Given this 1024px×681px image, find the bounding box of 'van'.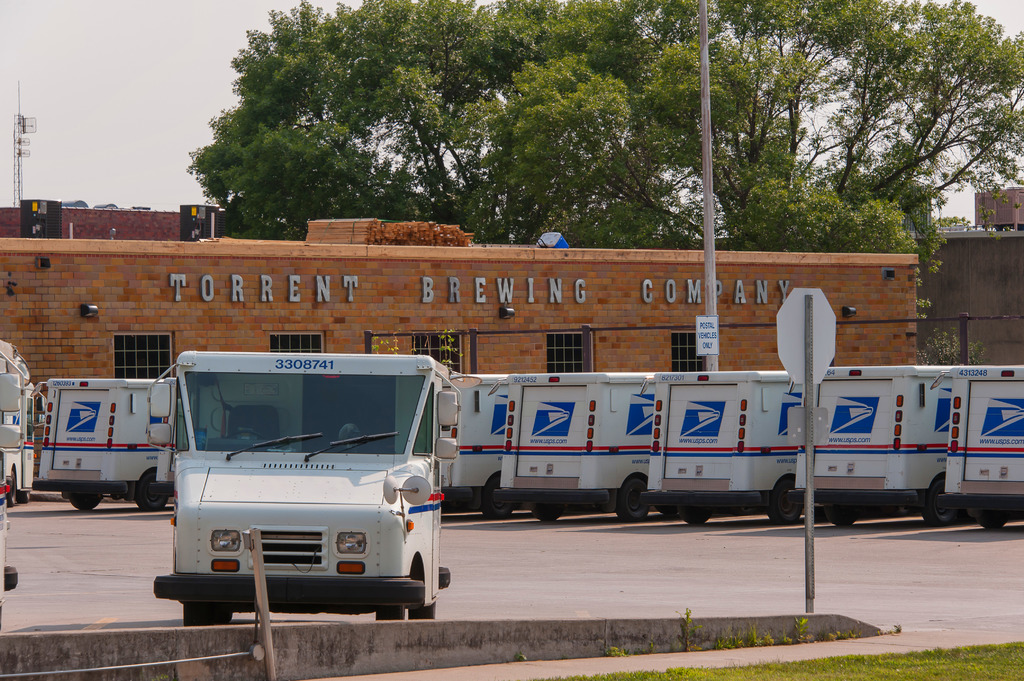
crop(787, 364, 951, 524).
